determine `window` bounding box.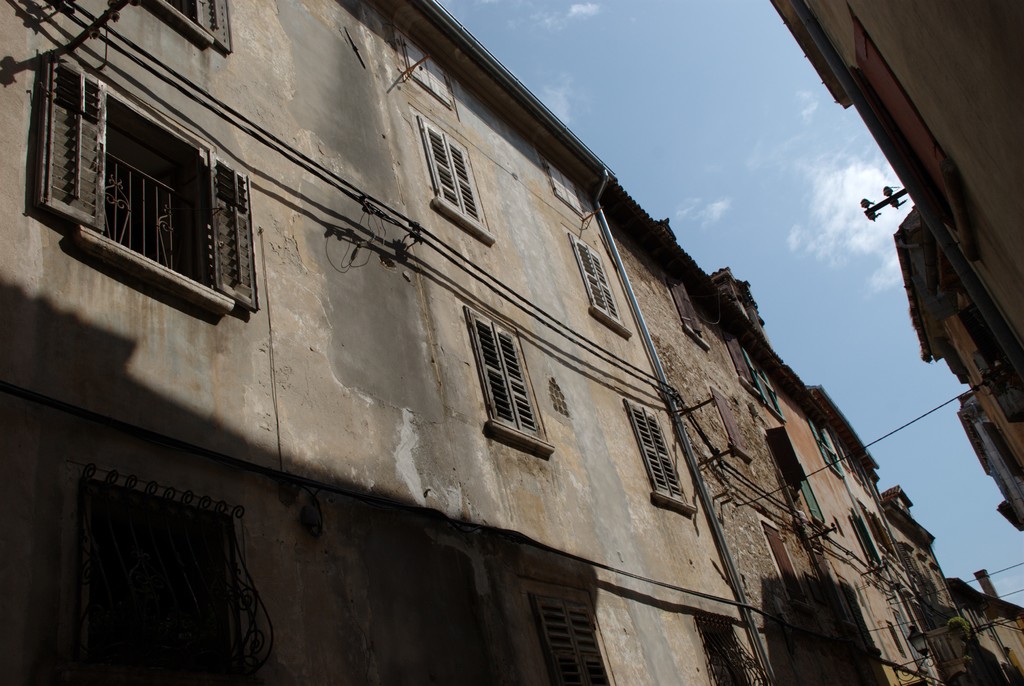
Determined: [left=36, top=49, right=259, bottom=320].
